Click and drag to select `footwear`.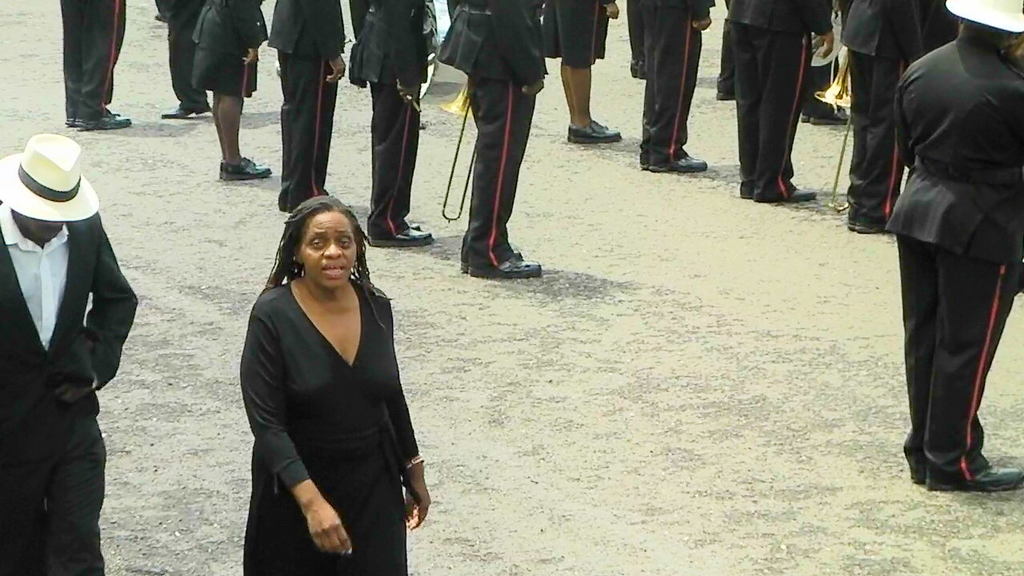
Selection: {"left": 469, "top": 250, "right": 548, "bottom": 278}.
